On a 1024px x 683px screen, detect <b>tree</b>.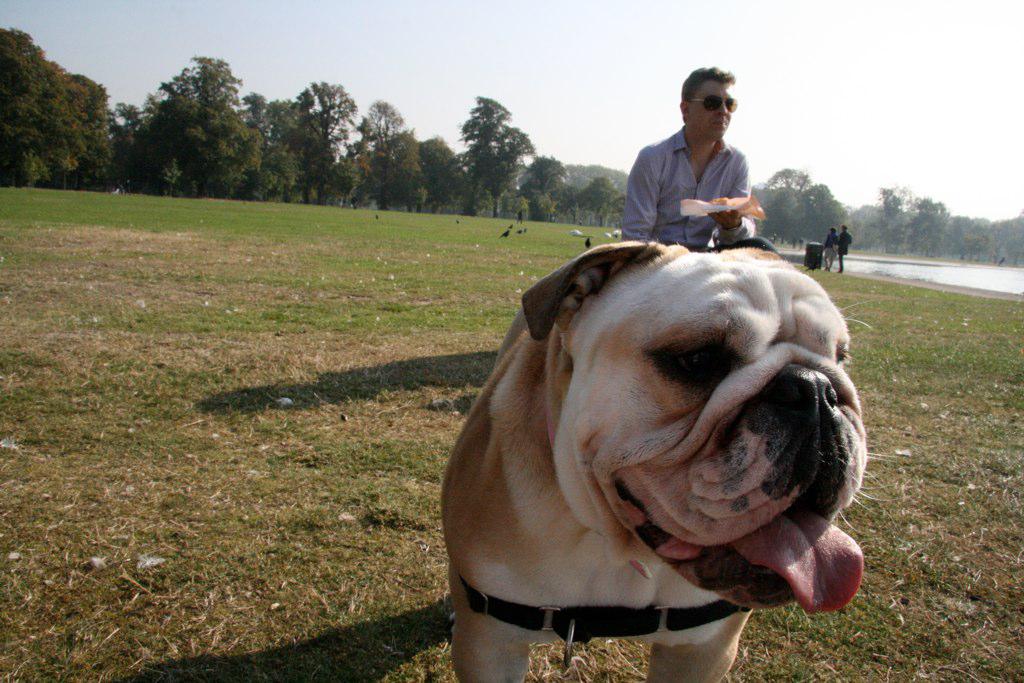
l=251, t=83, r=343, b=206.
